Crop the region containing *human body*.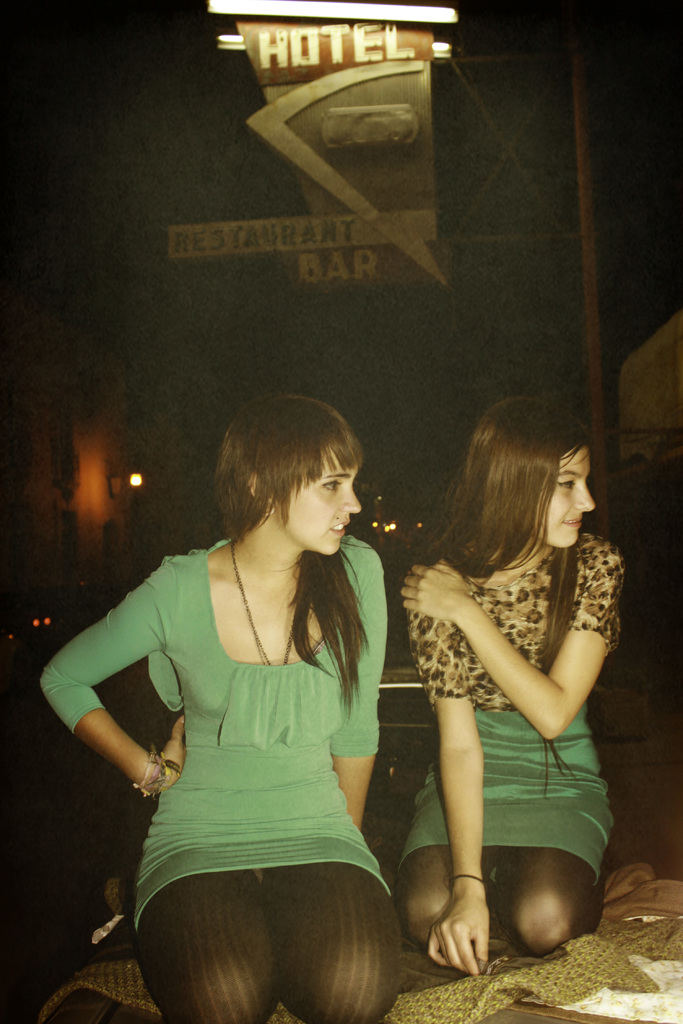
Crop region: 35,394,402,1023.
